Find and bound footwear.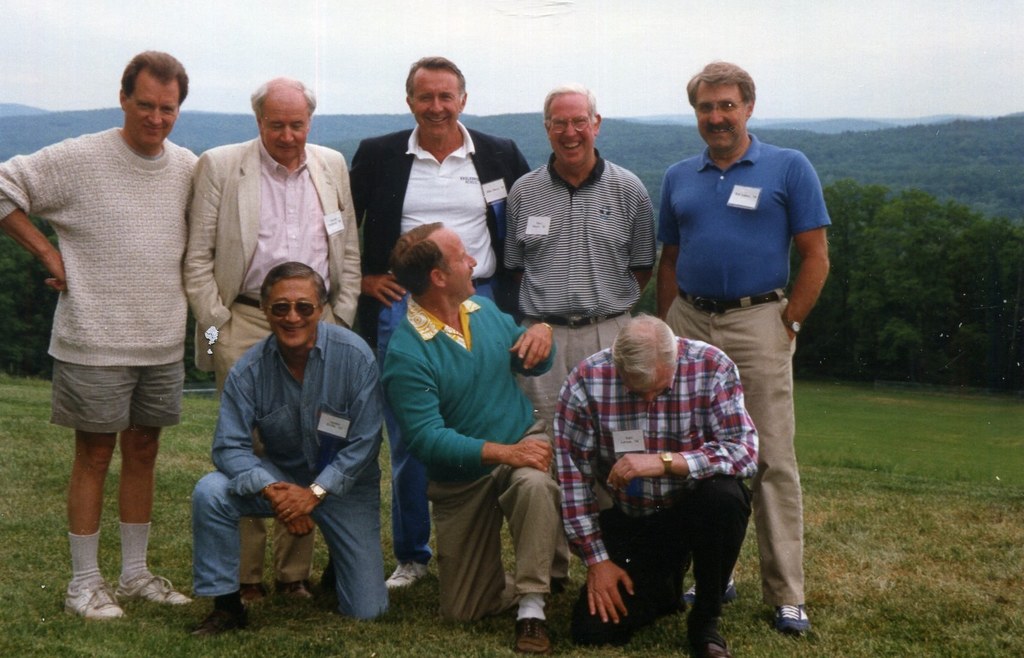
Bound: (left=113, top=573, right=191, bottom=609).
